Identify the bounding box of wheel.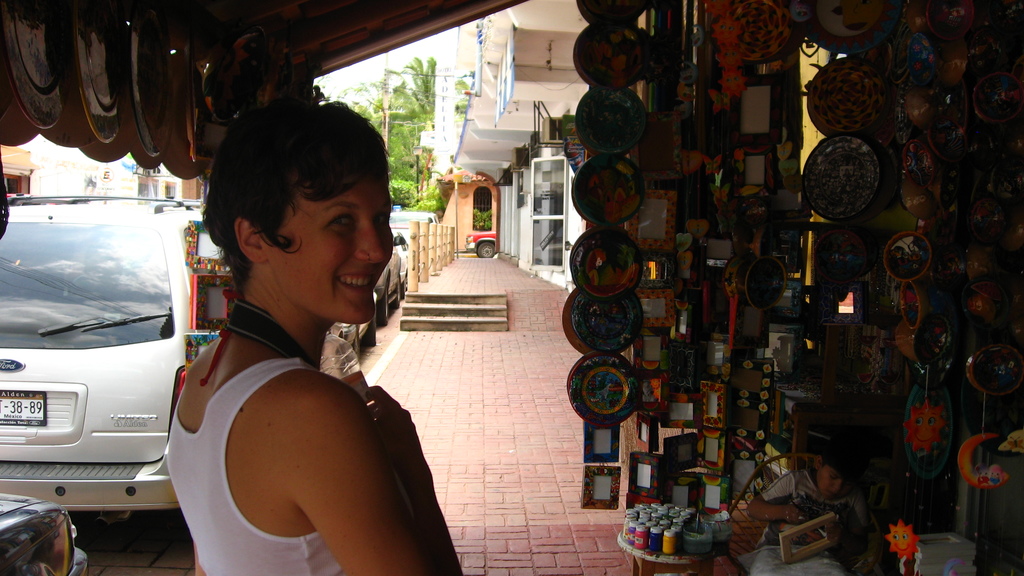
BBox(392, 283, 400, 308).
